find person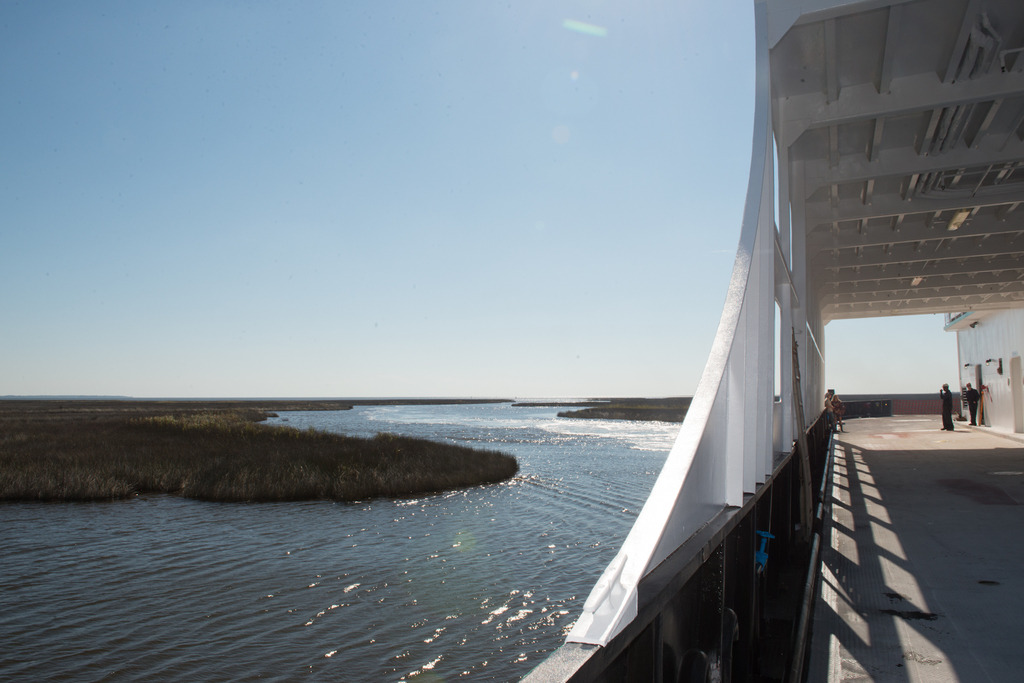
BBox(938, 380, 959, 429)
